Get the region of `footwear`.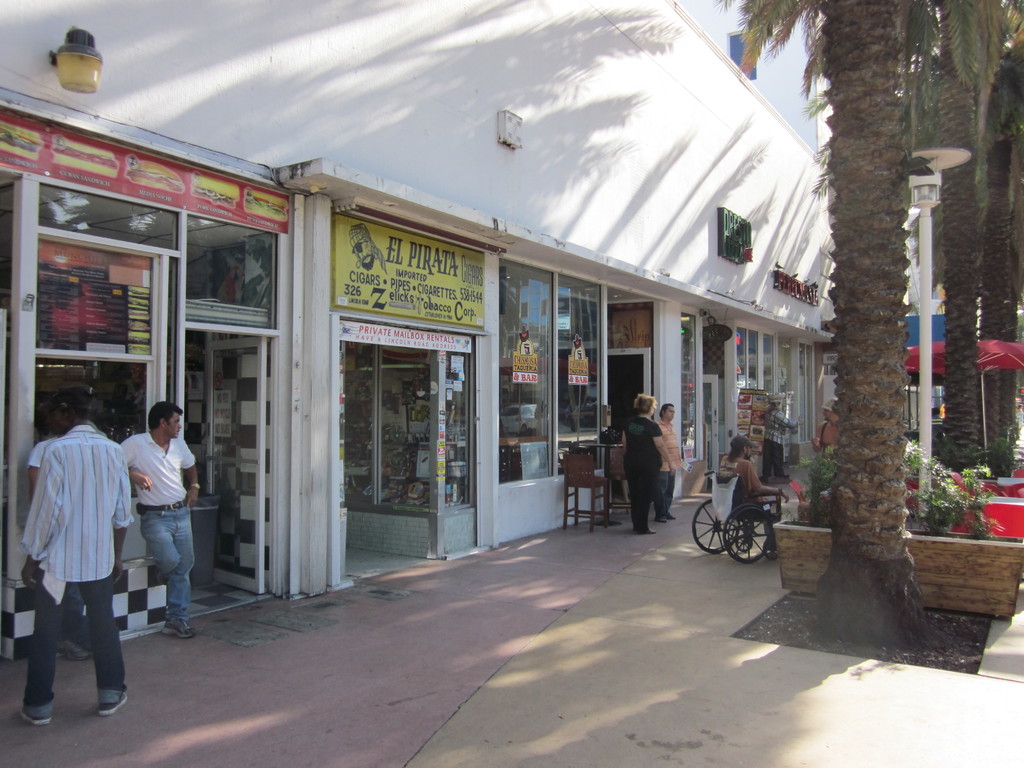
locate(659, 516, 664, 524).
